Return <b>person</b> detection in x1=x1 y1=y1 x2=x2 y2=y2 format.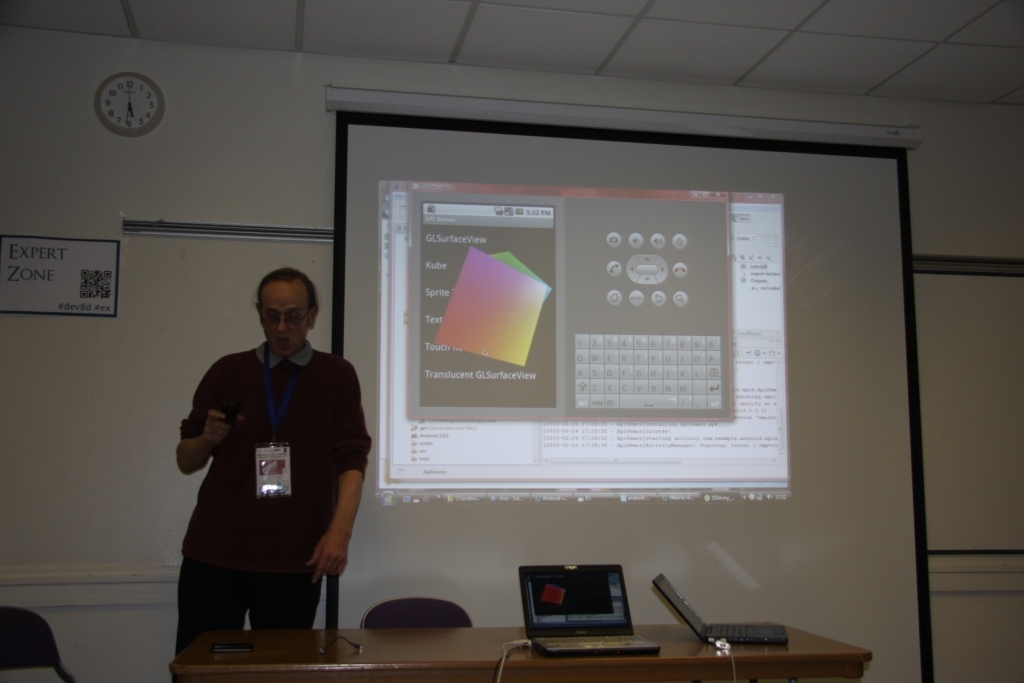
x1=164 y1=255 x2=366 y2=648.
